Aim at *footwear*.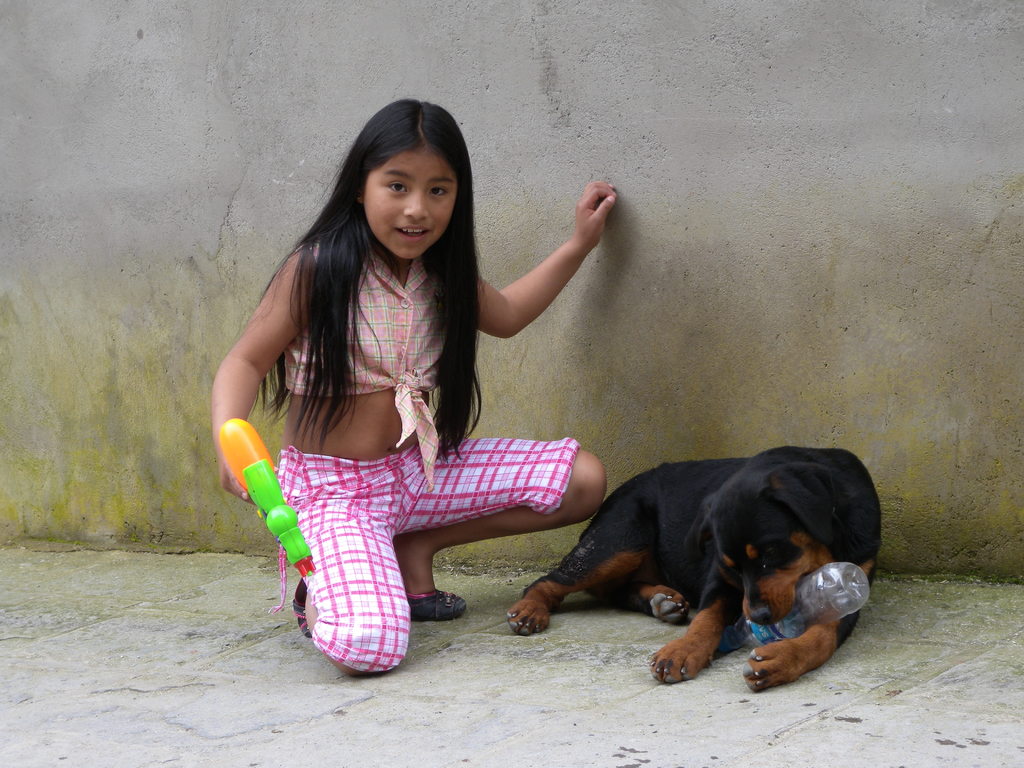
Aimed at <box>292,577,310,639</box>.
